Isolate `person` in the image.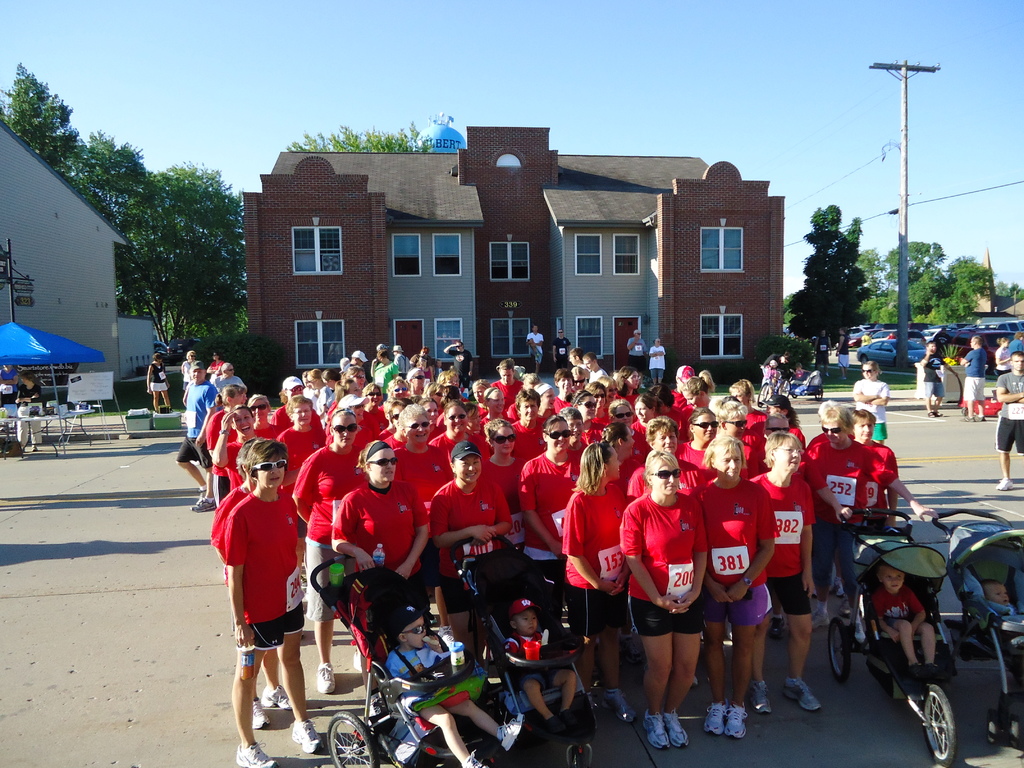
Isolated region: detection(340, 345, 364, 370).
